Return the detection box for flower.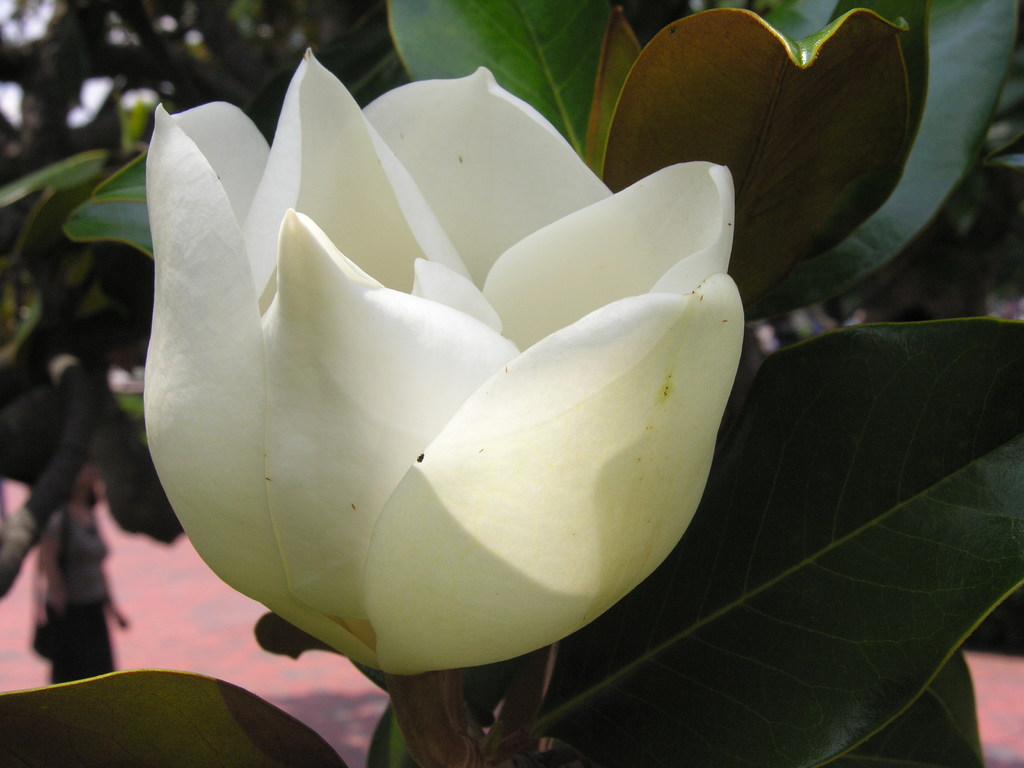
117 100 741 712.
